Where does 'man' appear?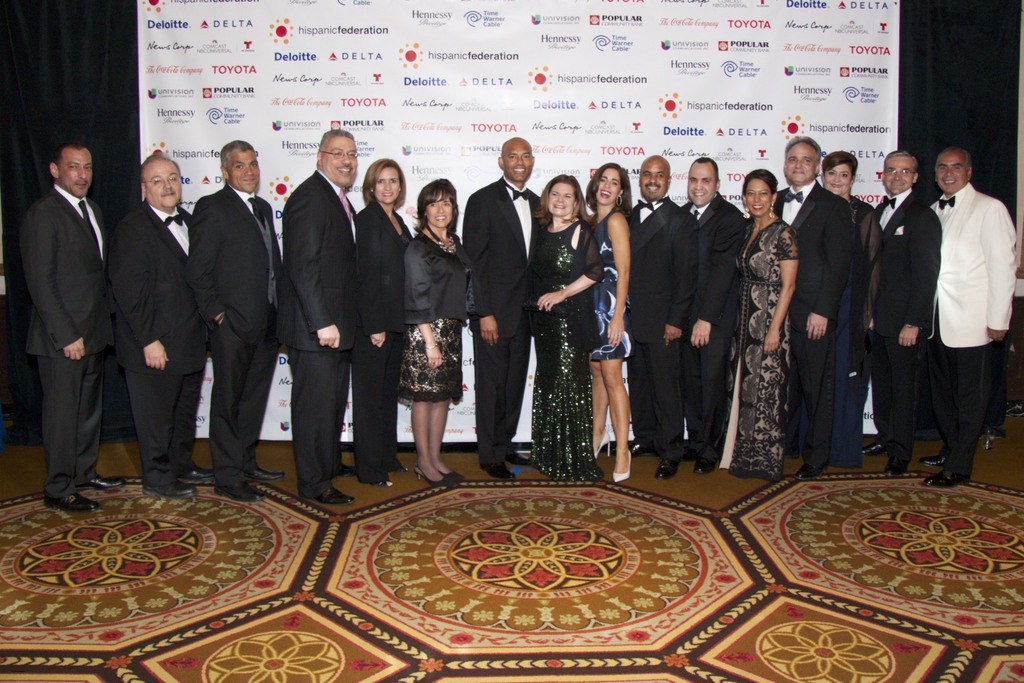
Appears at [left=457, top=139, right=553, bottom=483].
